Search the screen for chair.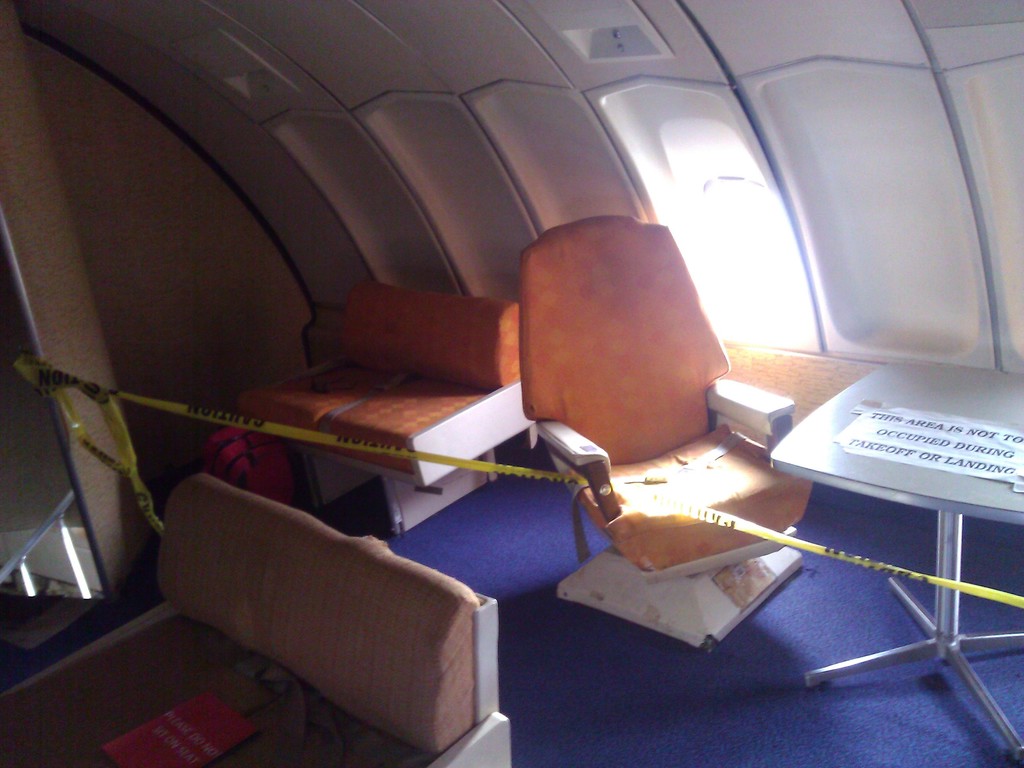
Found at rect(234, 282, 423, 516).
